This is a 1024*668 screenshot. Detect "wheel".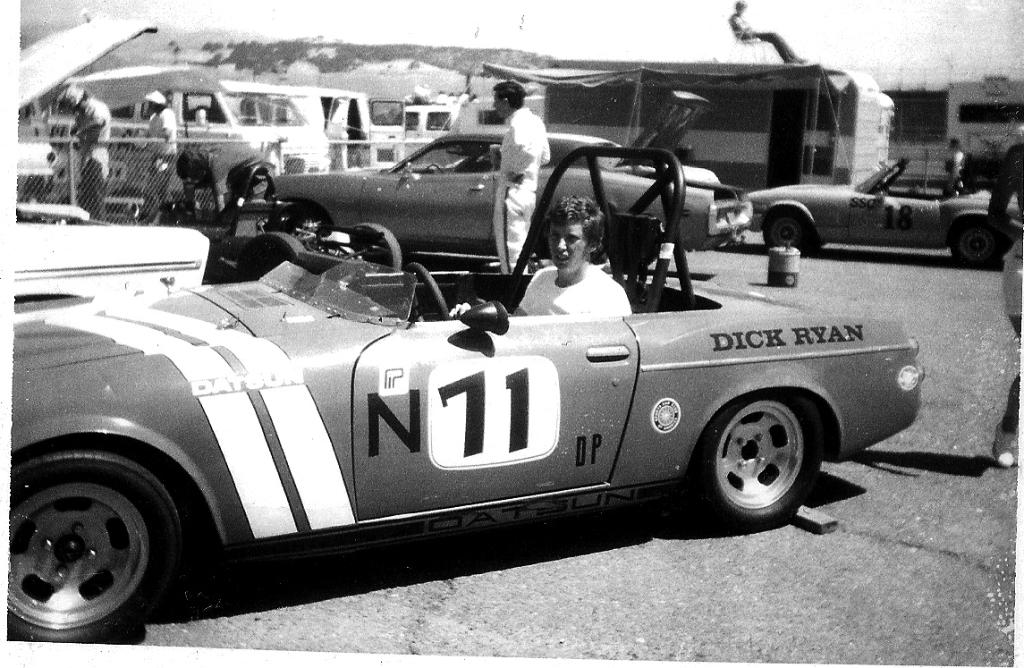
pyautogui.locateOnScreen(705, 388, 807, 521).
